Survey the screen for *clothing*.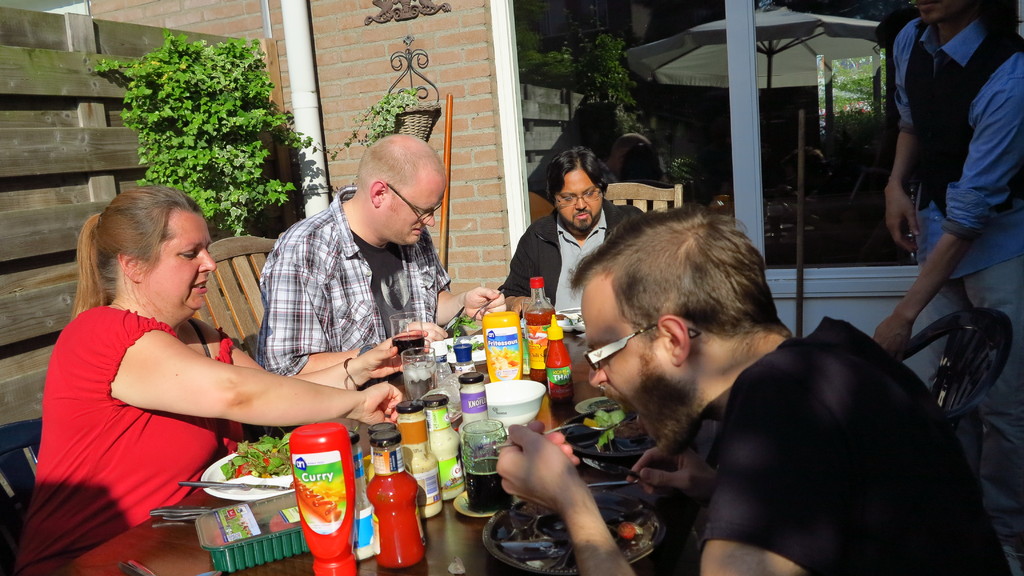
Survey found: [507, 198, 643, 307].
